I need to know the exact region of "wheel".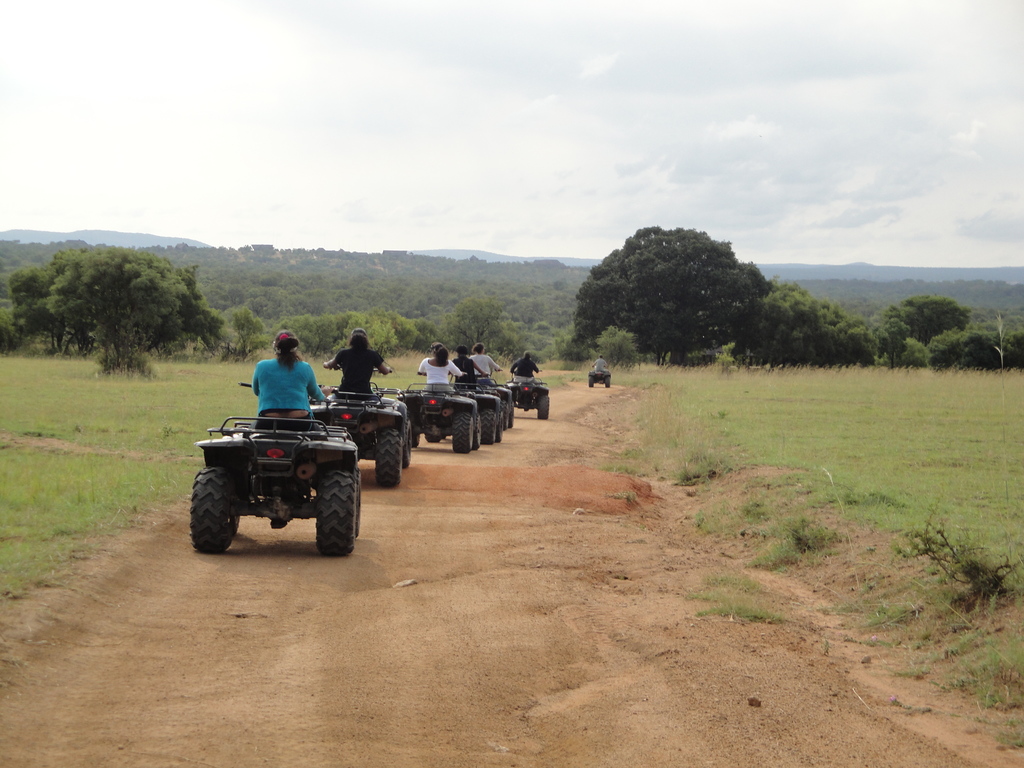
Region: (x1=406, y1=410, x2=412, y2=427).
